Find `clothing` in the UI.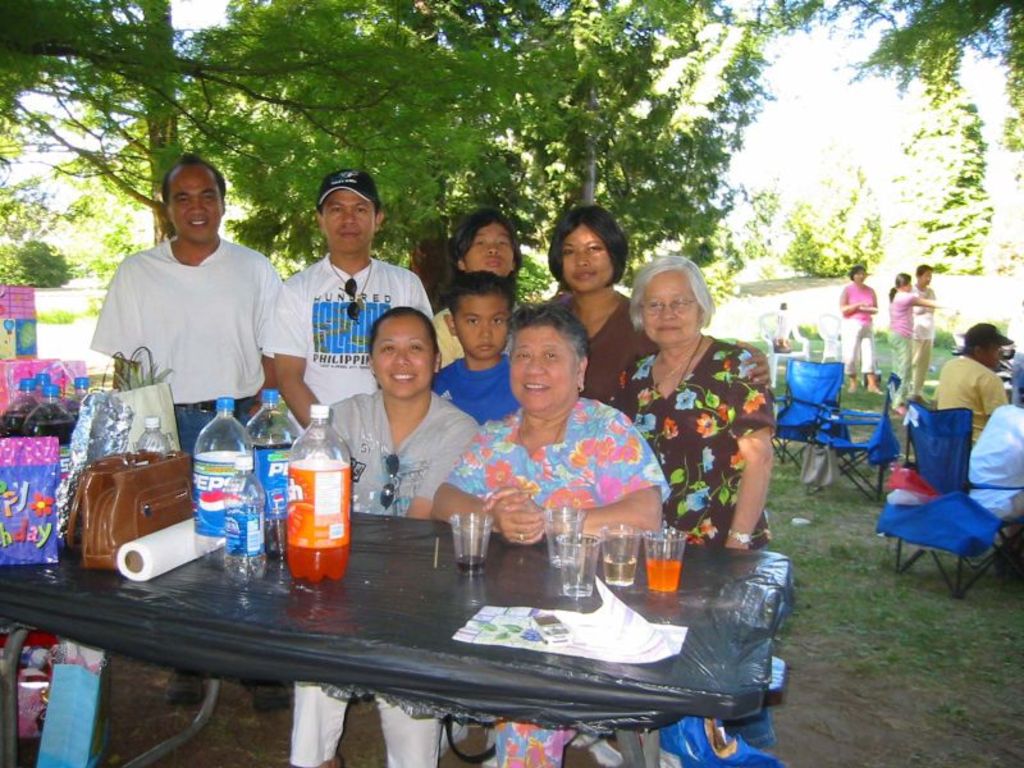
UI element at box(616, 339, 772, 536).
